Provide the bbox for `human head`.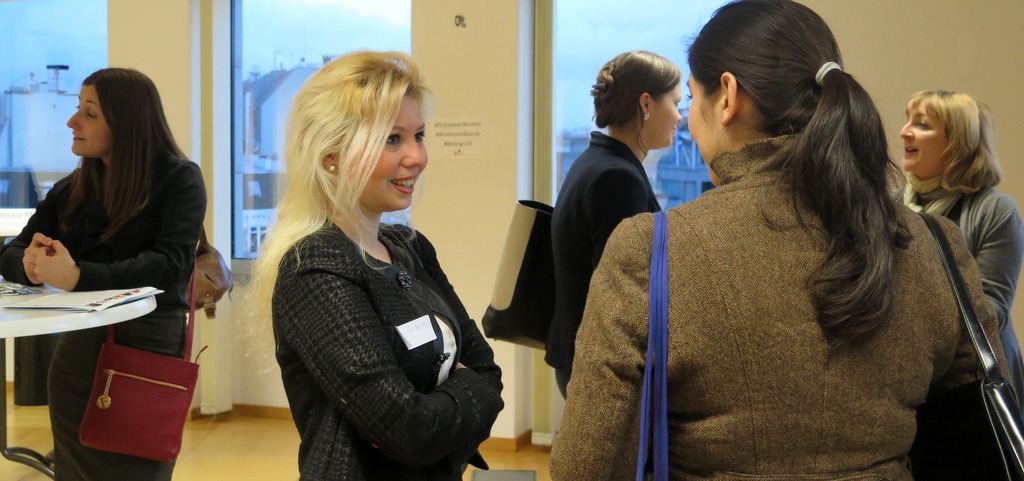
x1=282, y1=44, x2=430, y2=215.
